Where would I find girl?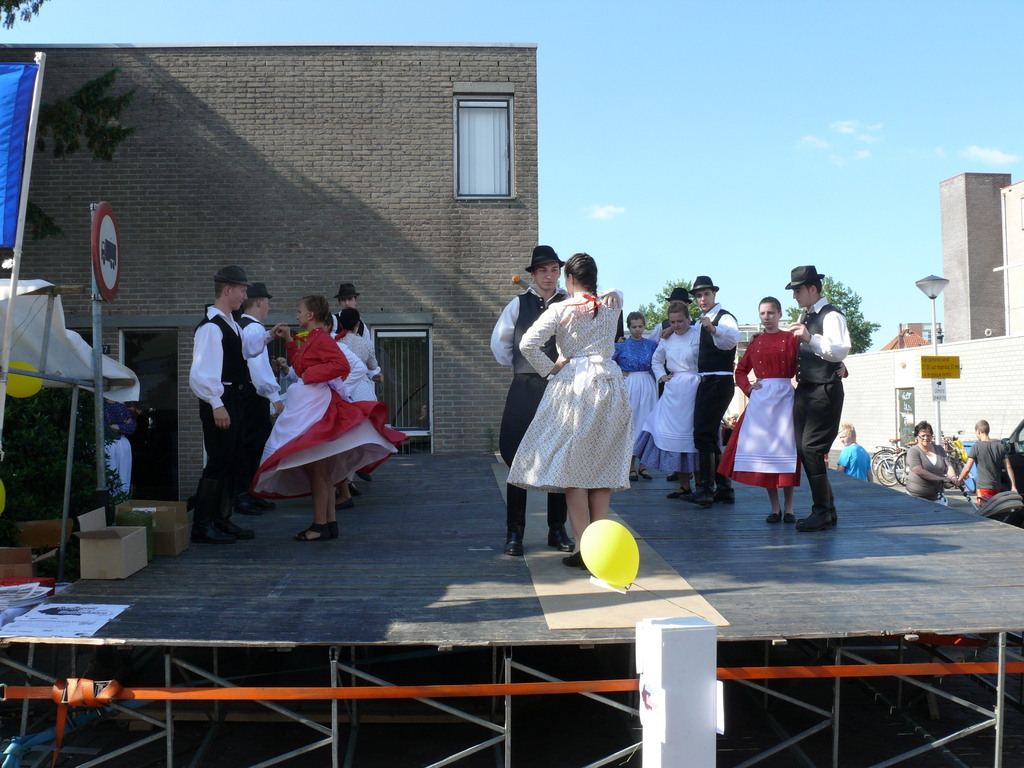
At <bbox>509, 253, 635, 570</bbox>.
